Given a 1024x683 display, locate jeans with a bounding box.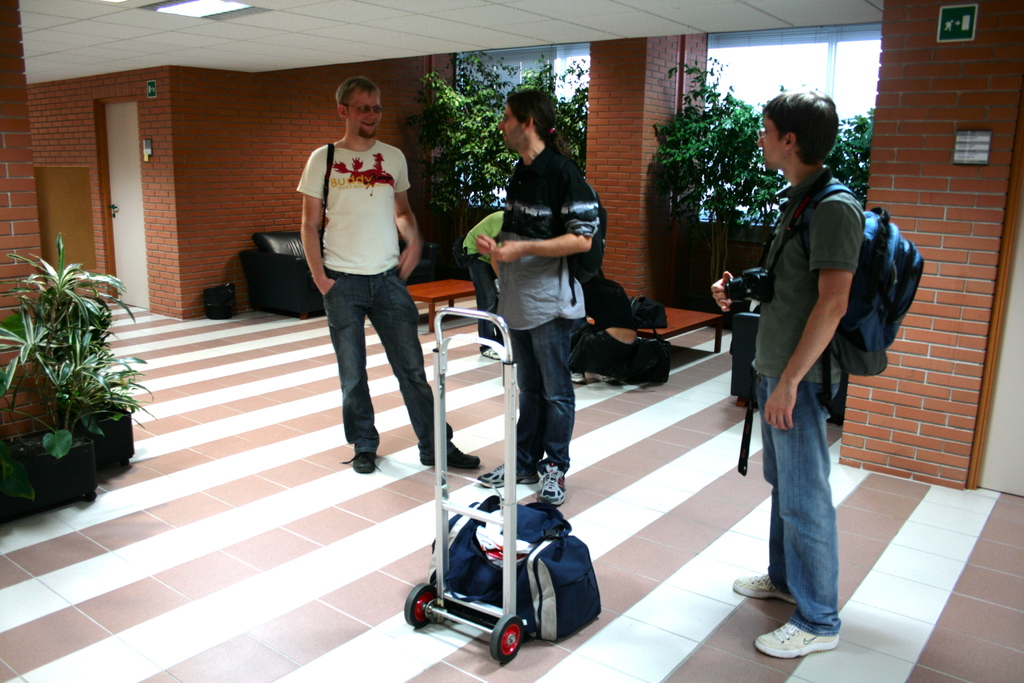
Located: Rect(513, 313, 574, 472).
